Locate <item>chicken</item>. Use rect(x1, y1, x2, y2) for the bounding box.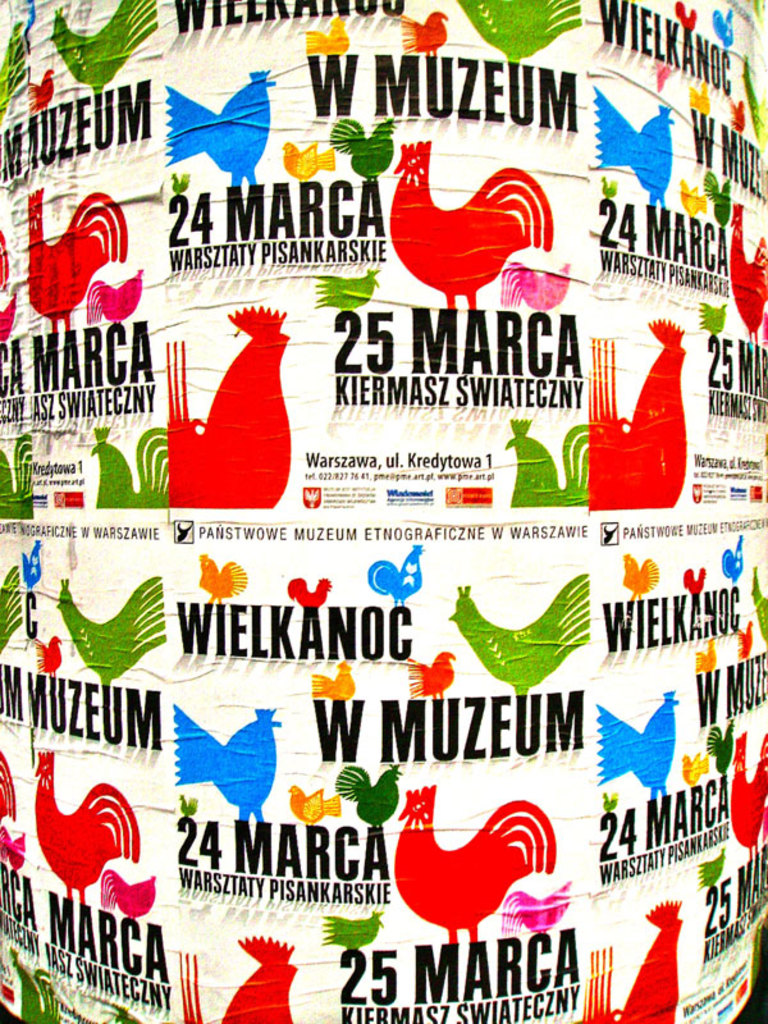
rect(168, 307, 293, 511).
